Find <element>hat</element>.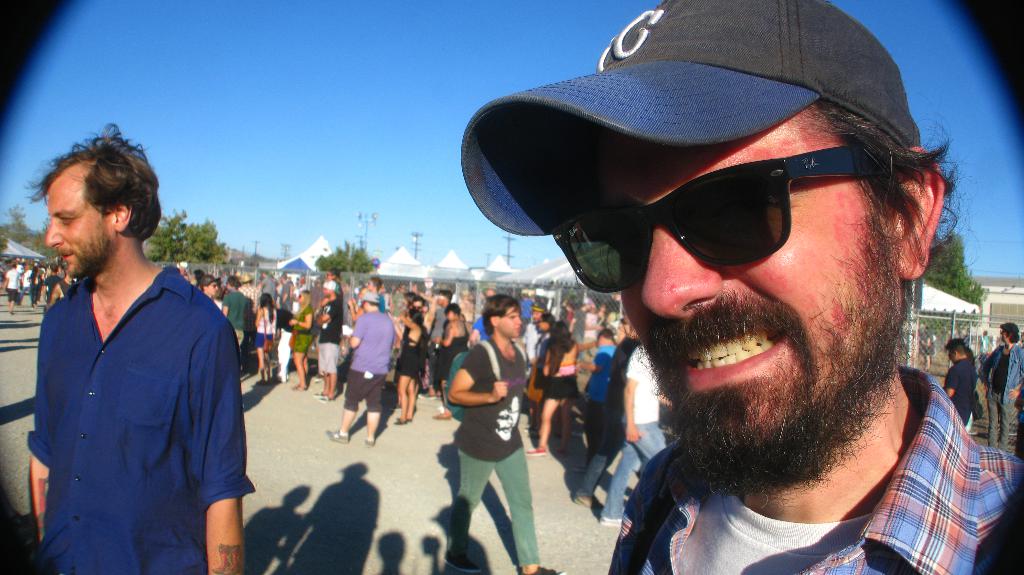
crop(458, 0, 917, 237).
